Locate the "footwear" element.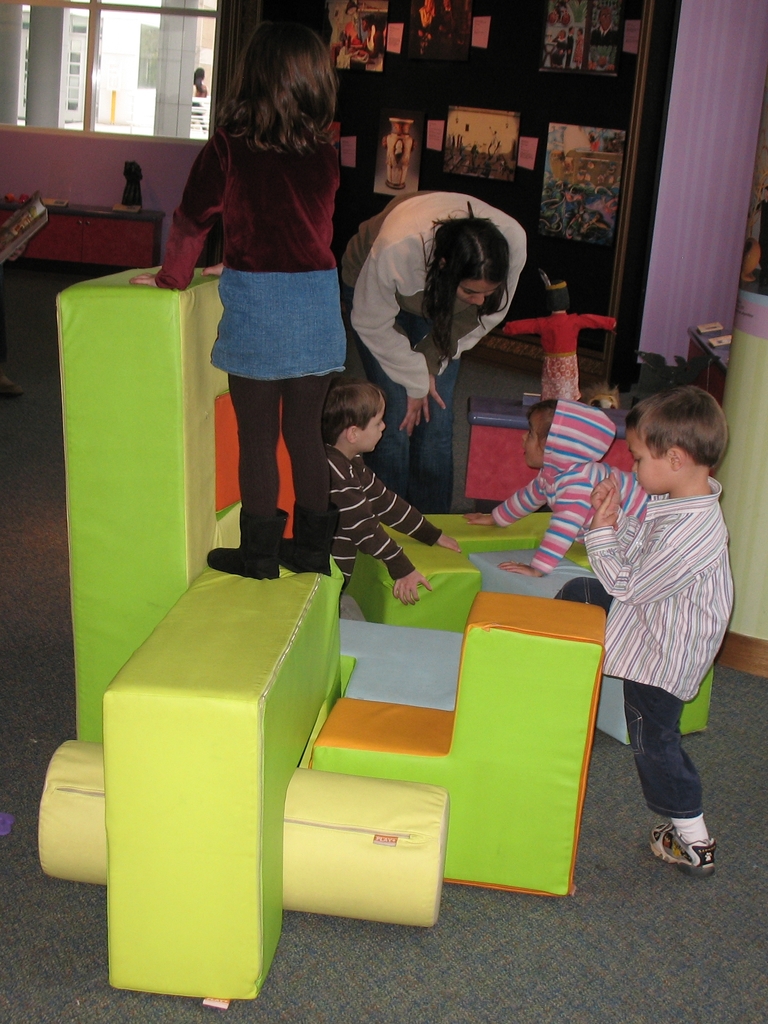
Element bbox: locate(208, 508, 281, 579).
